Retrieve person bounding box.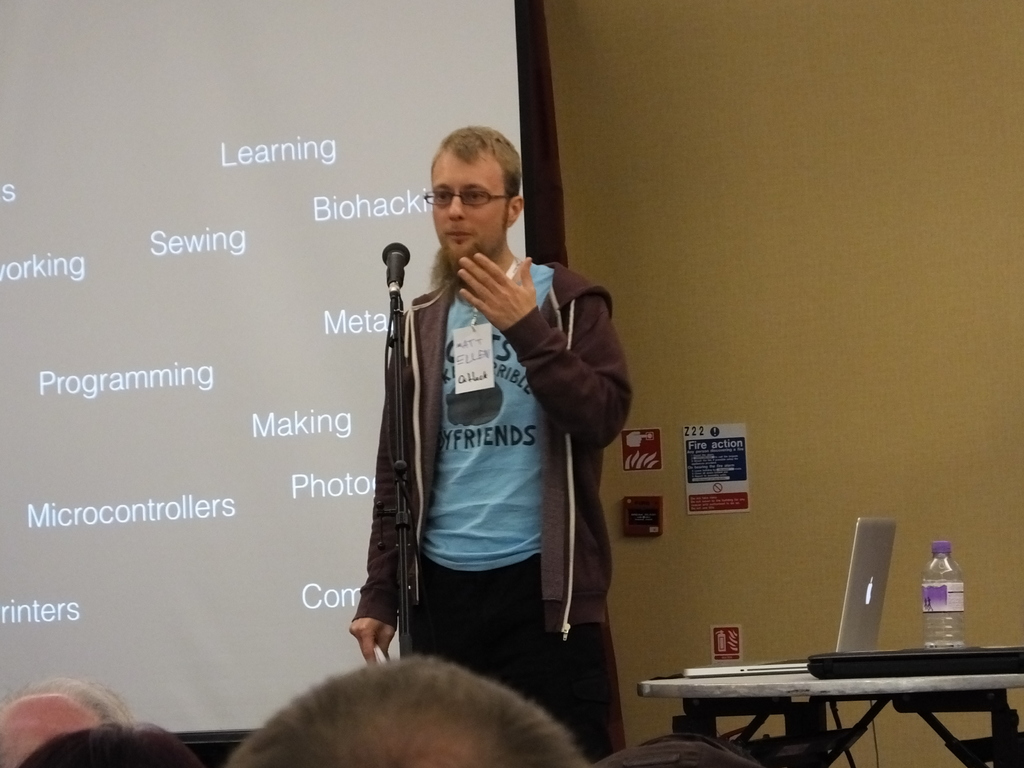
Bounding box: <box>229,655,580,767</box>.
